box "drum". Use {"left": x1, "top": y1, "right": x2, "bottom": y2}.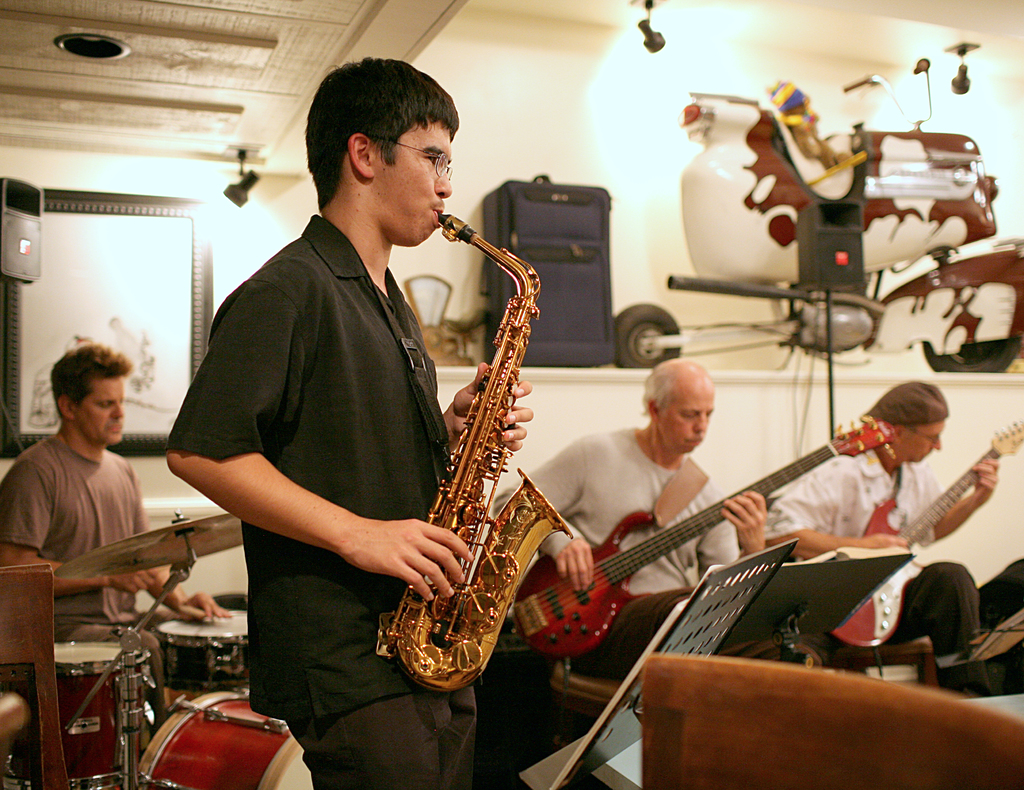
{"left": 10, "top": 642, "right": 146, "bottom": 789}.
